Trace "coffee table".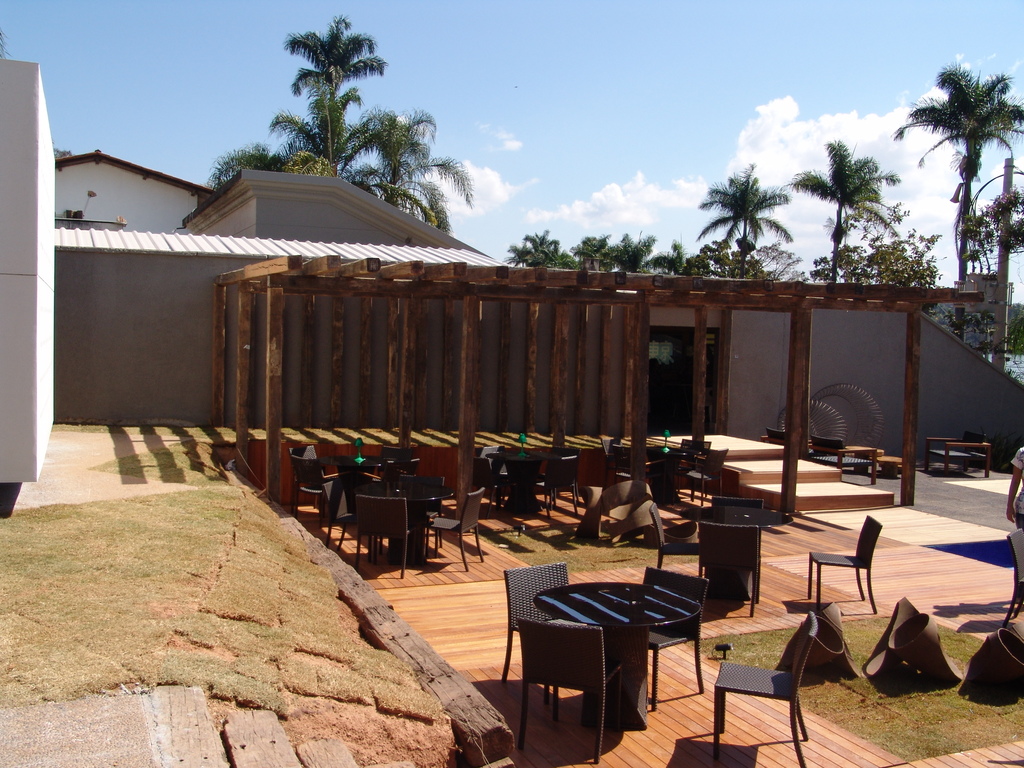
Traced to 820 442 882 490.
